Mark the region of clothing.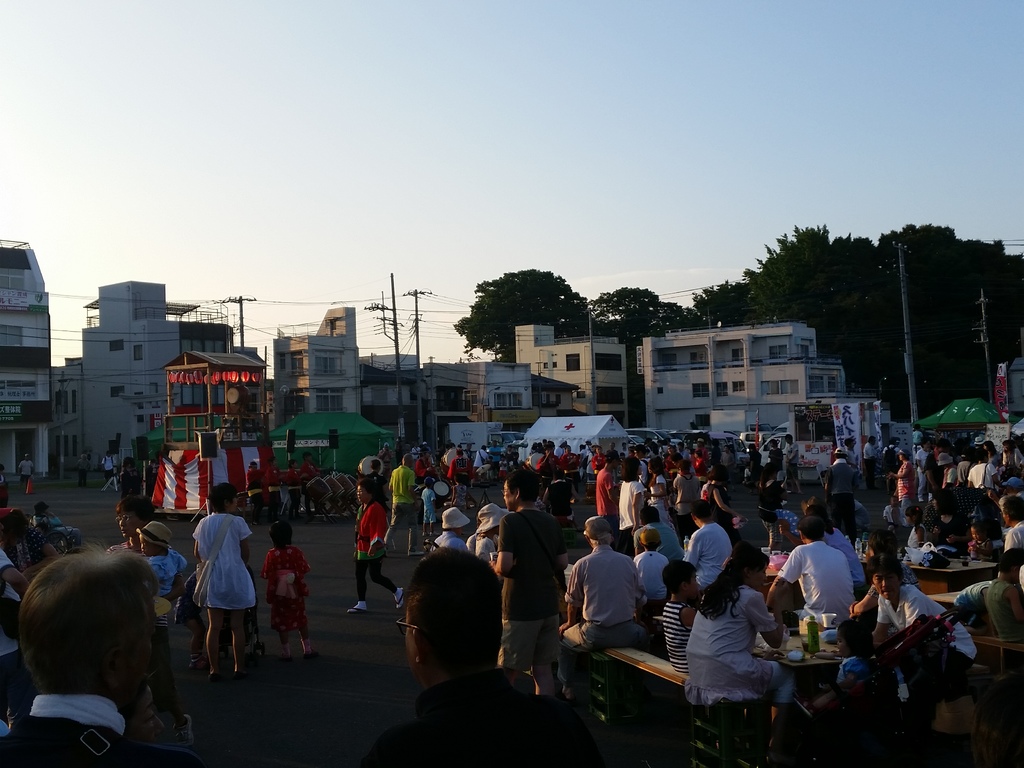
Region: 619, 474, 650, 529.
